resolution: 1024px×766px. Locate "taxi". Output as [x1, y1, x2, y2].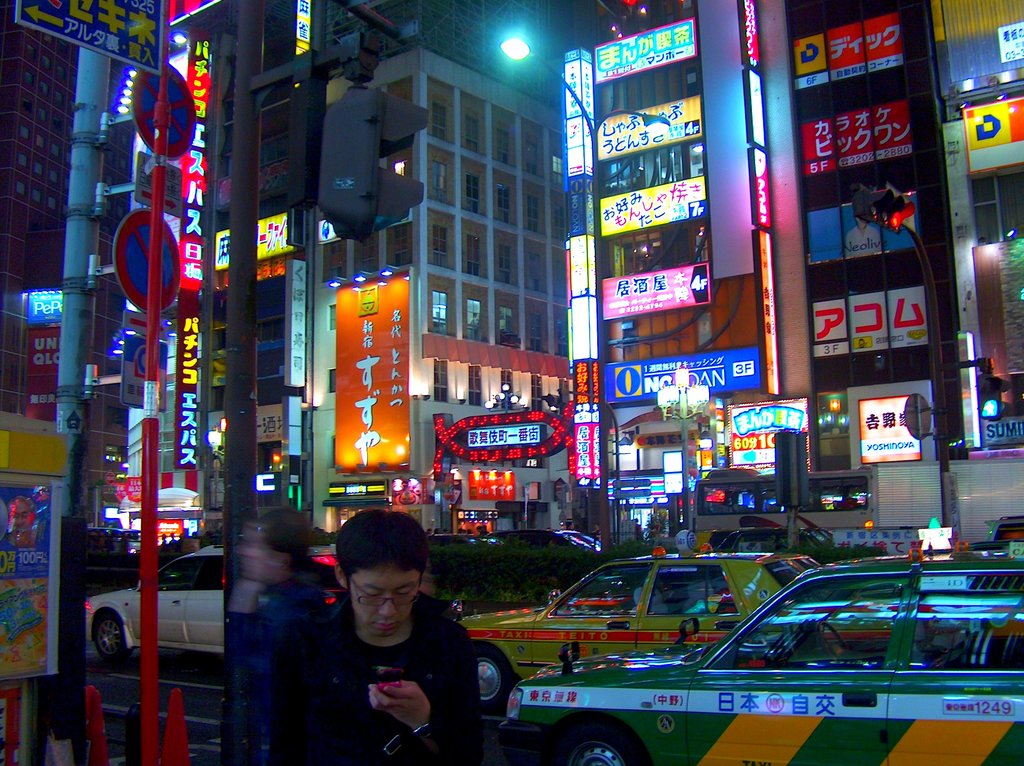
[466, 525, 834, 680].
